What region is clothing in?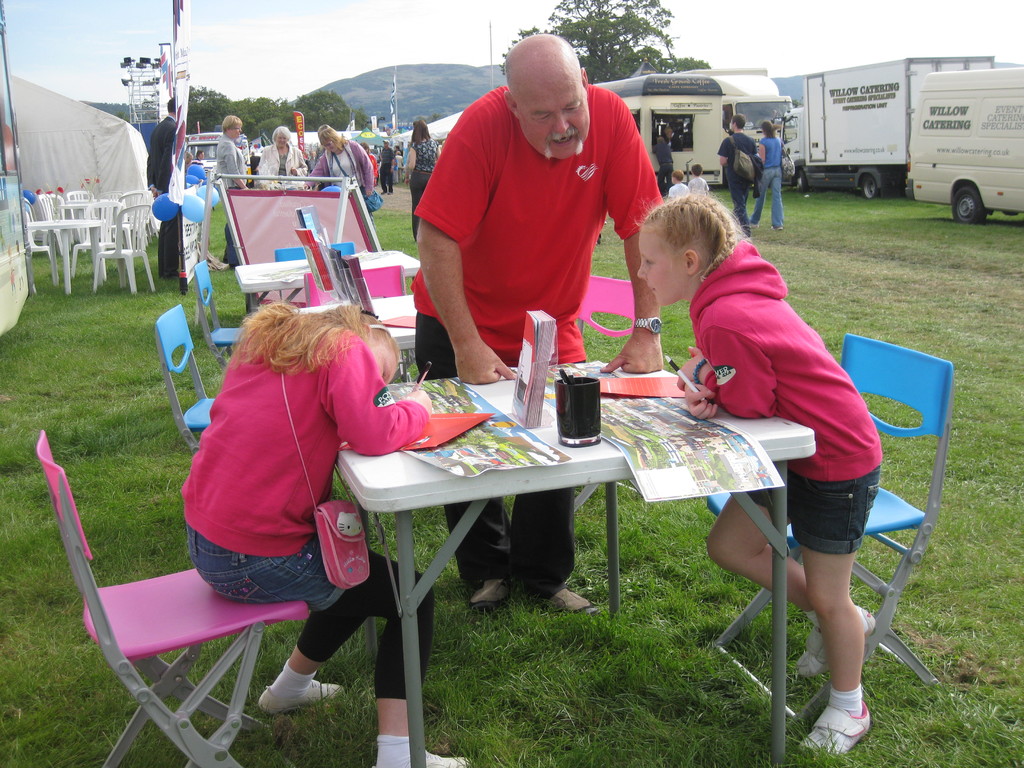
(left=177, top=321, right=436, bottom=700).
